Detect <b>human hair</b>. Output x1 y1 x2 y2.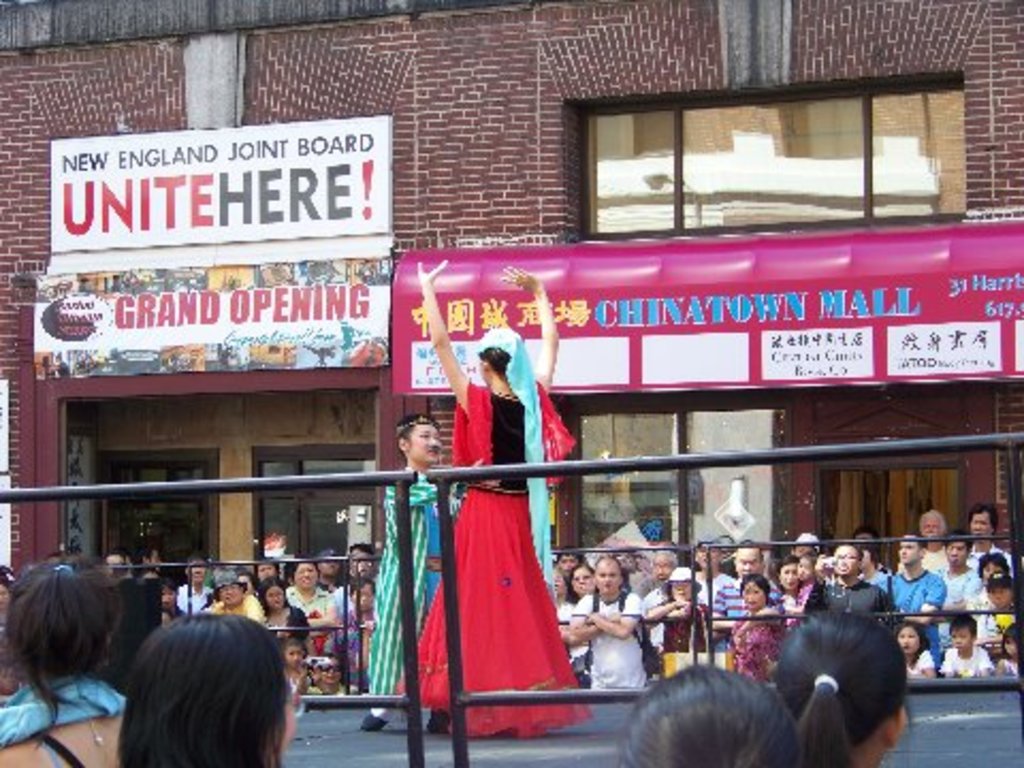
474 343 512 378.
